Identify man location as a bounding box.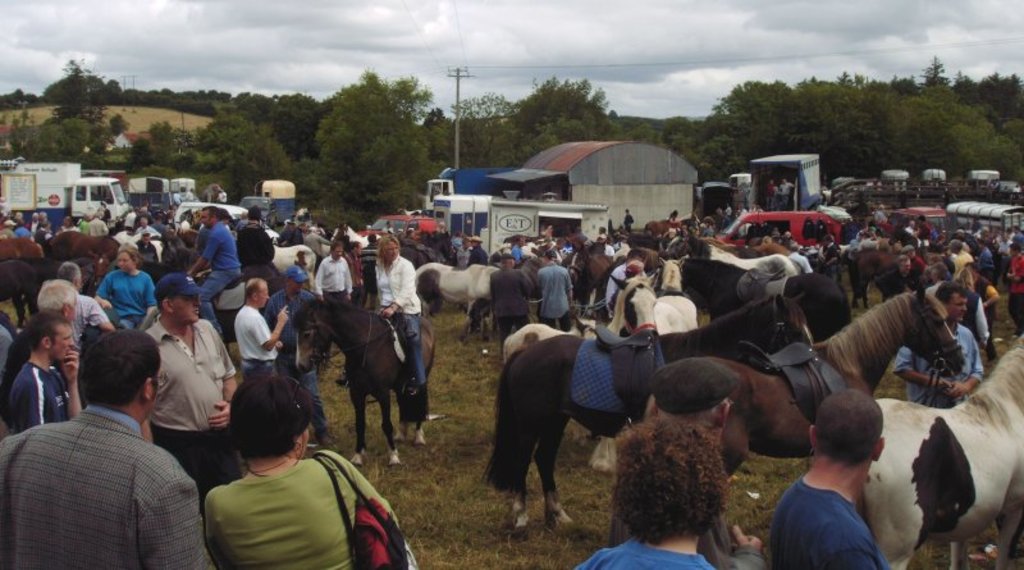
pyautogui.locateOnScreen(536, 250, 573, 329).
